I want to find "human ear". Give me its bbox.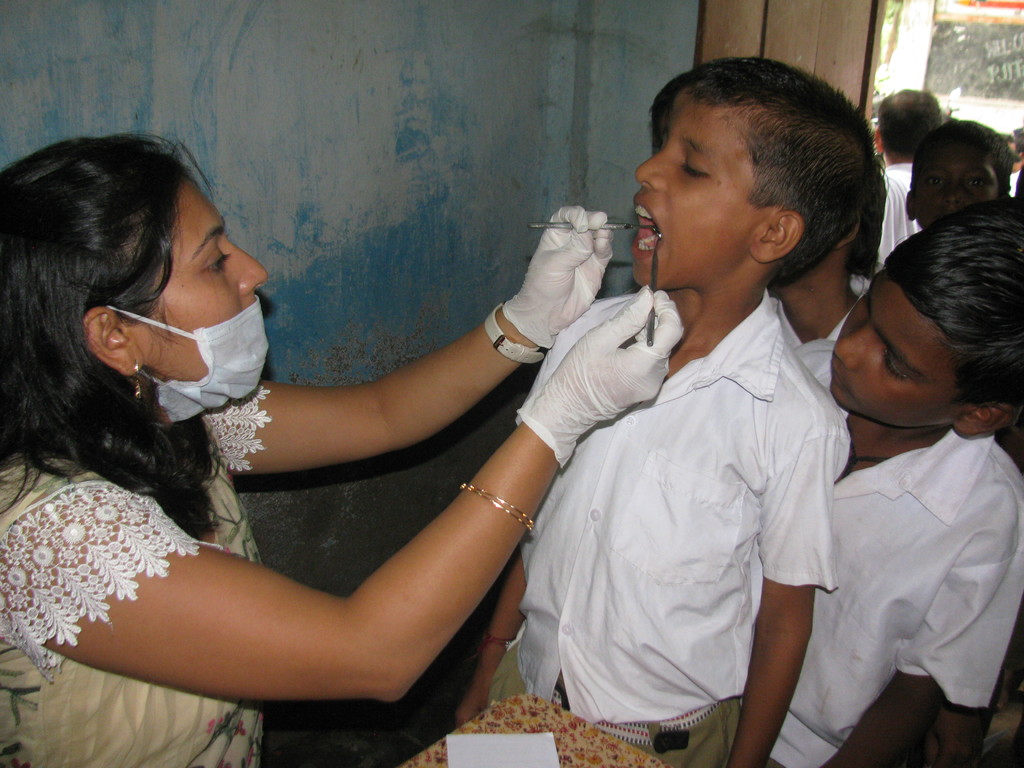
box=[872, 125, 884, 154].
